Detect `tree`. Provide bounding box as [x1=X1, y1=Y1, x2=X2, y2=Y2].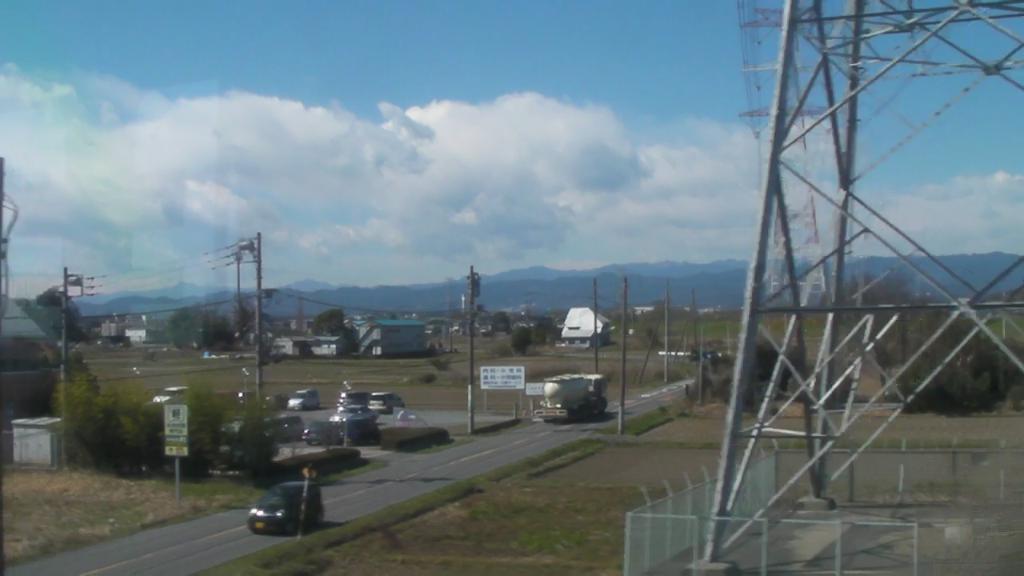
[x1=190, y1=300, x2=238, y2=354].
